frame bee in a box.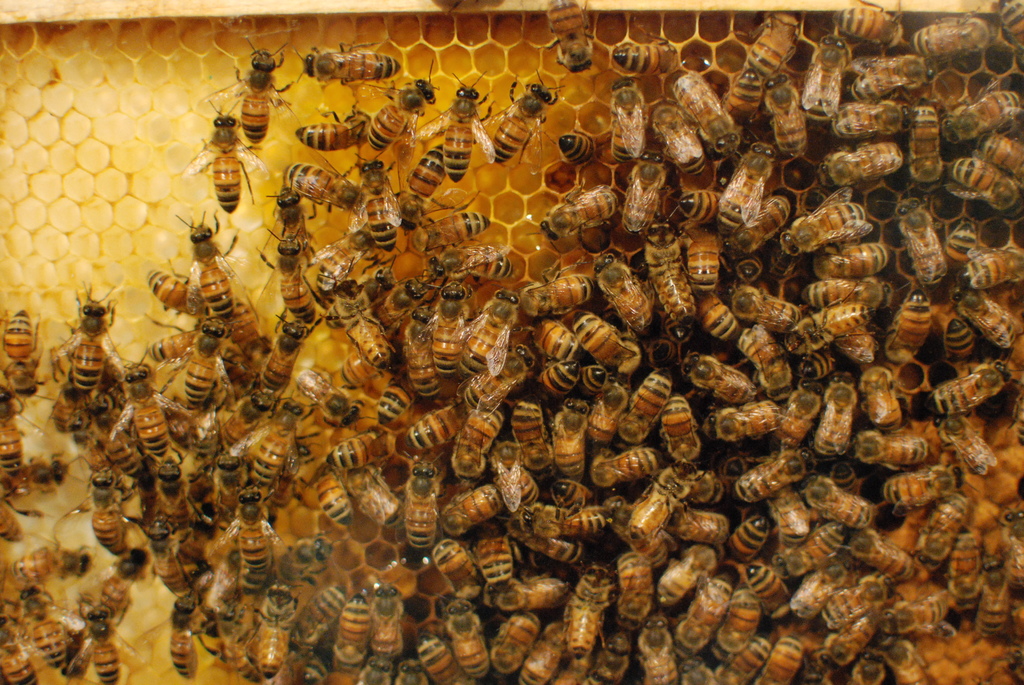
Rect(988, 0, 1018, 59).
